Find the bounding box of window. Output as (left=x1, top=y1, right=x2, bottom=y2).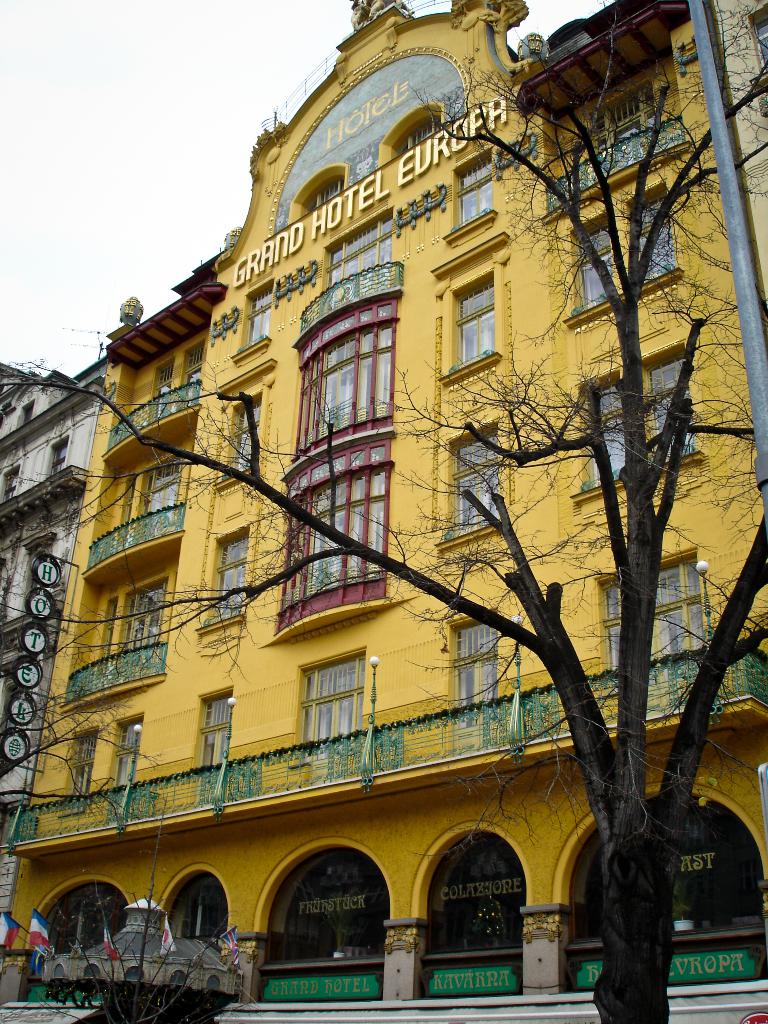
(left=321, top=220, right=400, bottom=318).
